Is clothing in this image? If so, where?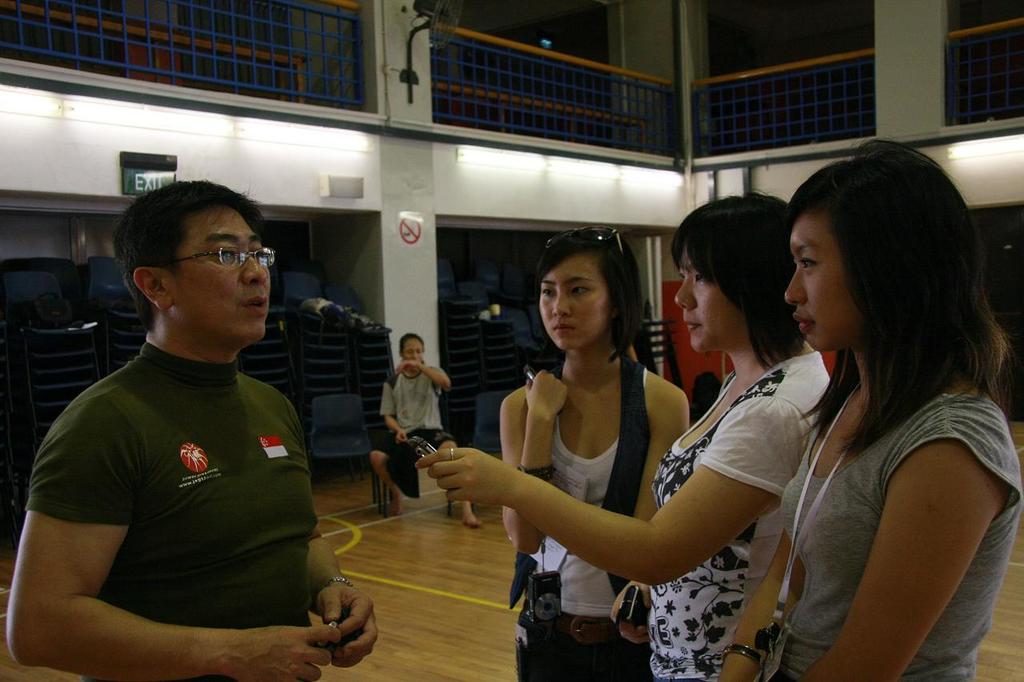
Yes, at region(518, 362, 659, 681).
